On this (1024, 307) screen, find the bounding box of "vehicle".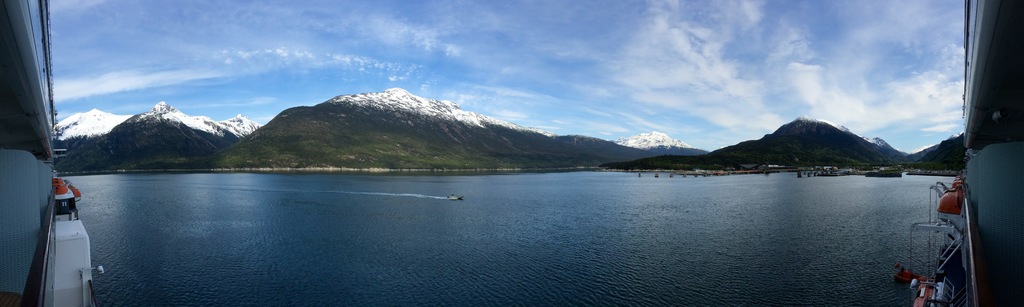
Bounding box: crop(441, 192, 466, 201).
